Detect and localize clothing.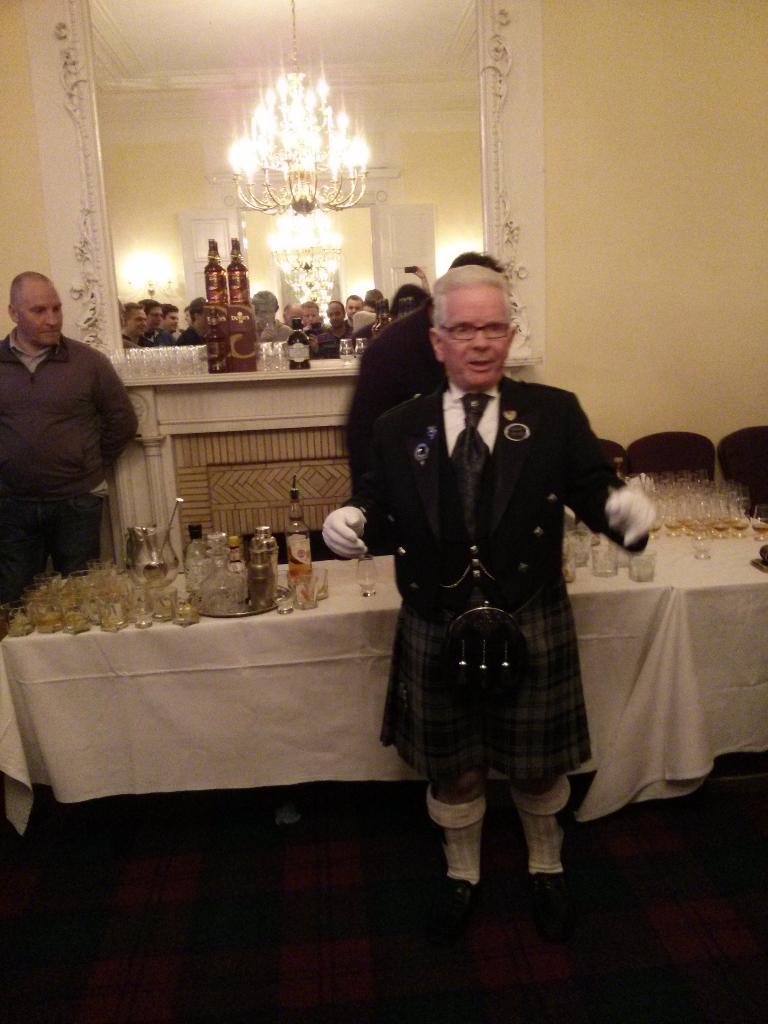
Localized at bbox(0, 328, 146, 622).
